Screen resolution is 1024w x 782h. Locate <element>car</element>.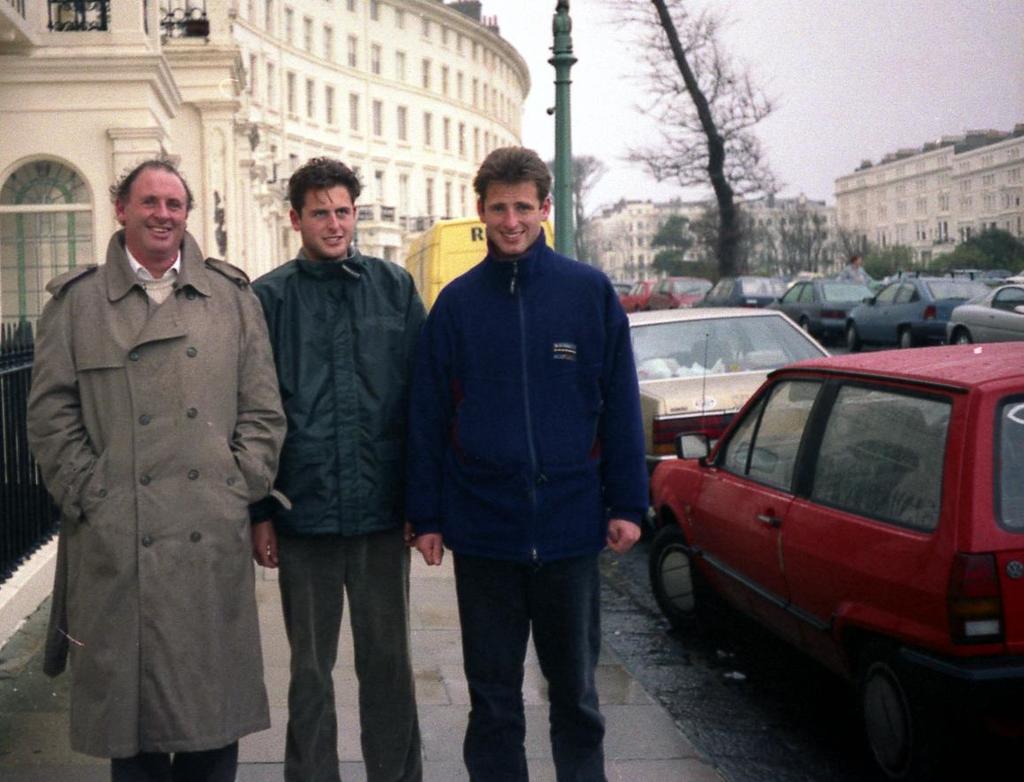
box(652, 339, 1023, 770).
